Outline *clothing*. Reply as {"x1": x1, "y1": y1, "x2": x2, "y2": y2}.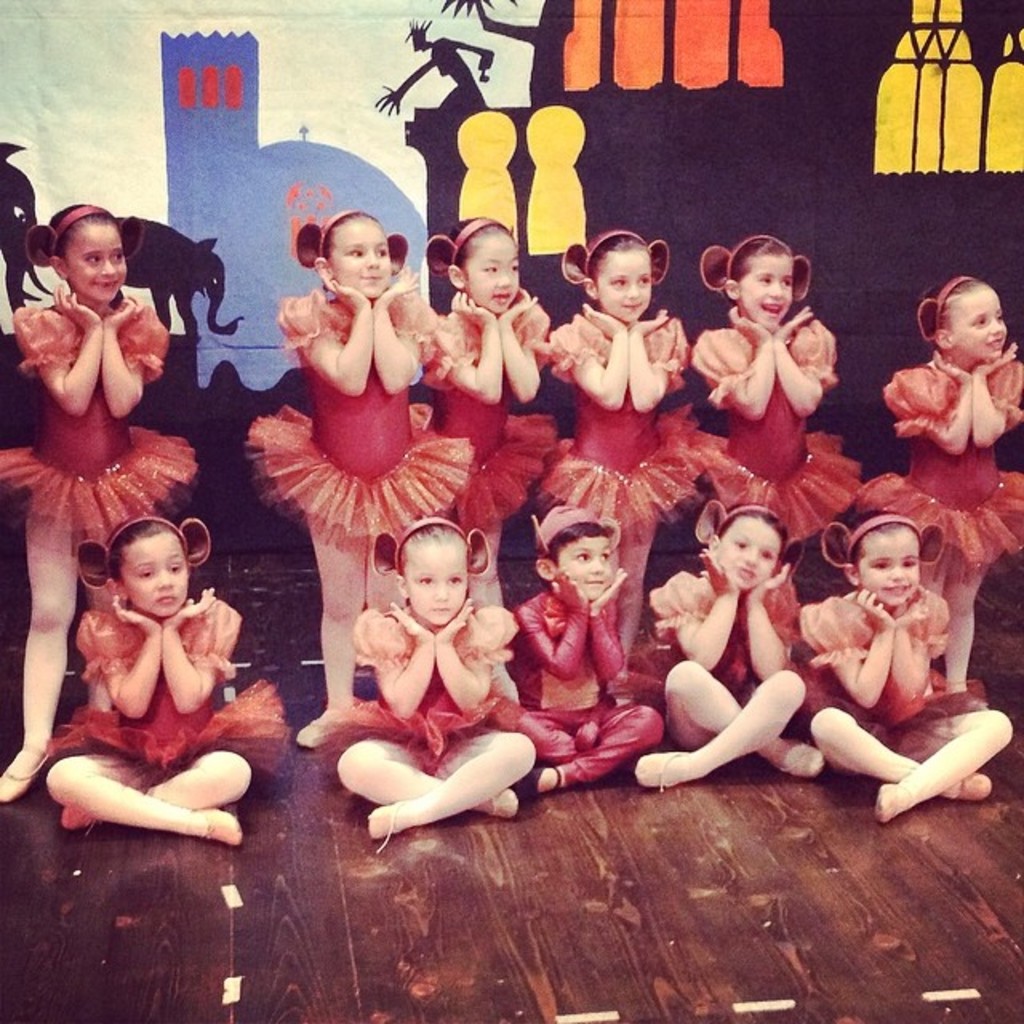
{"x1": 526, "y1": 499, "x2": 656, "y2": 789}.
